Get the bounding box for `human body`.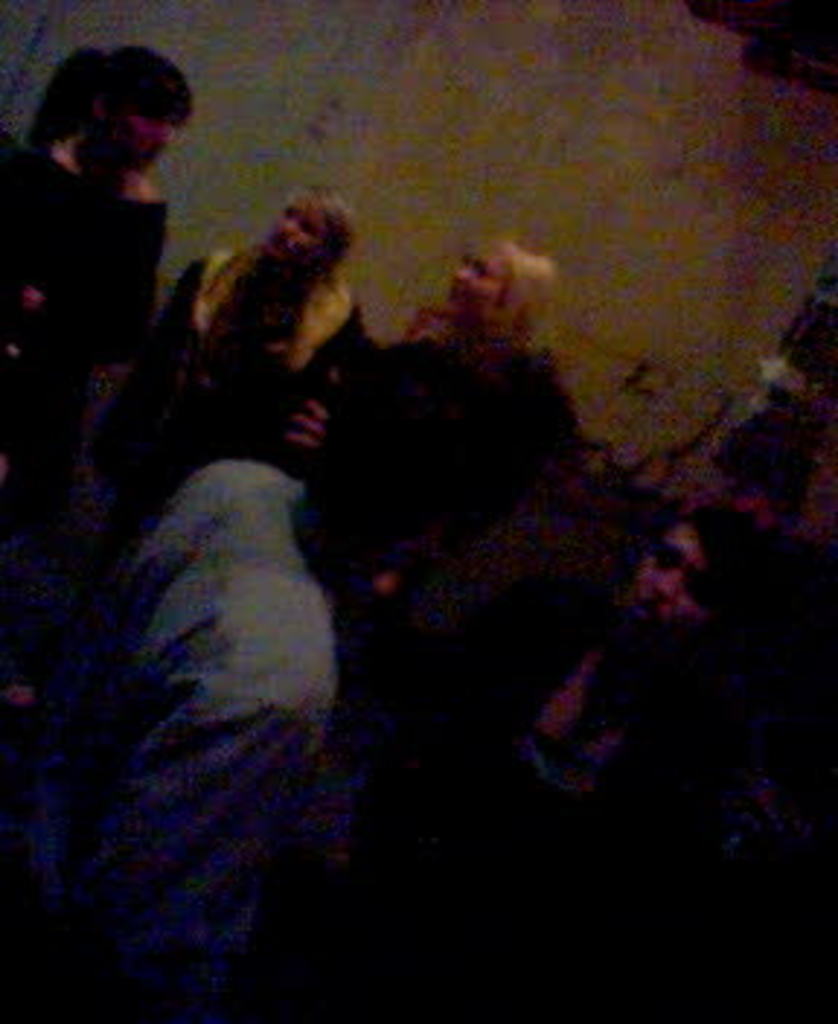
(329, 337, 596, 675).
